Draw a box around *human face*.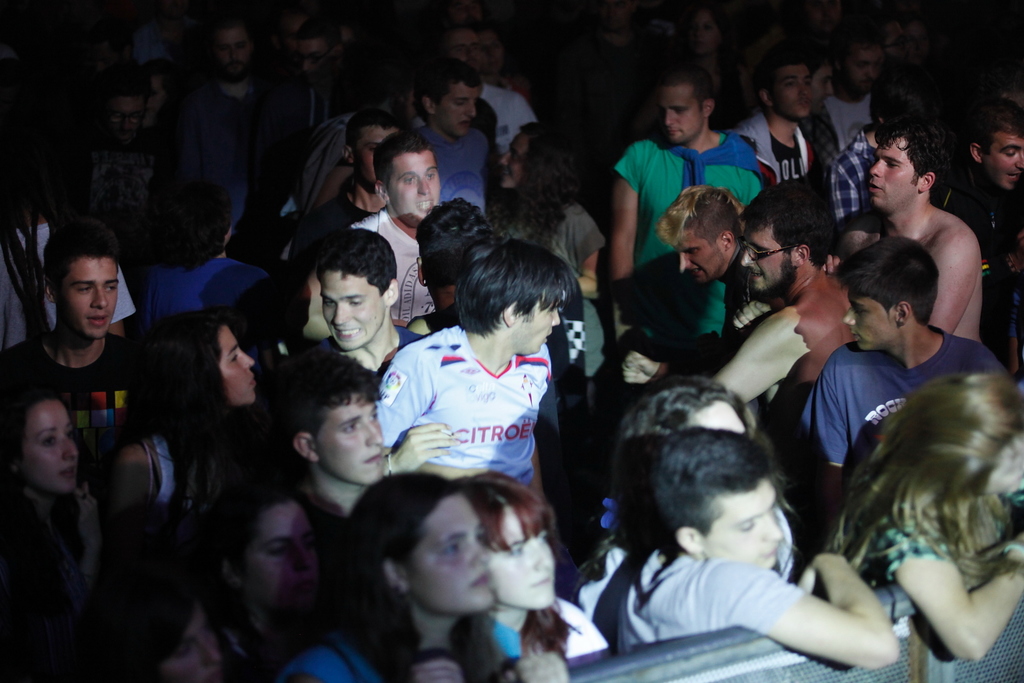
<box>744,224,798,291</box>.
